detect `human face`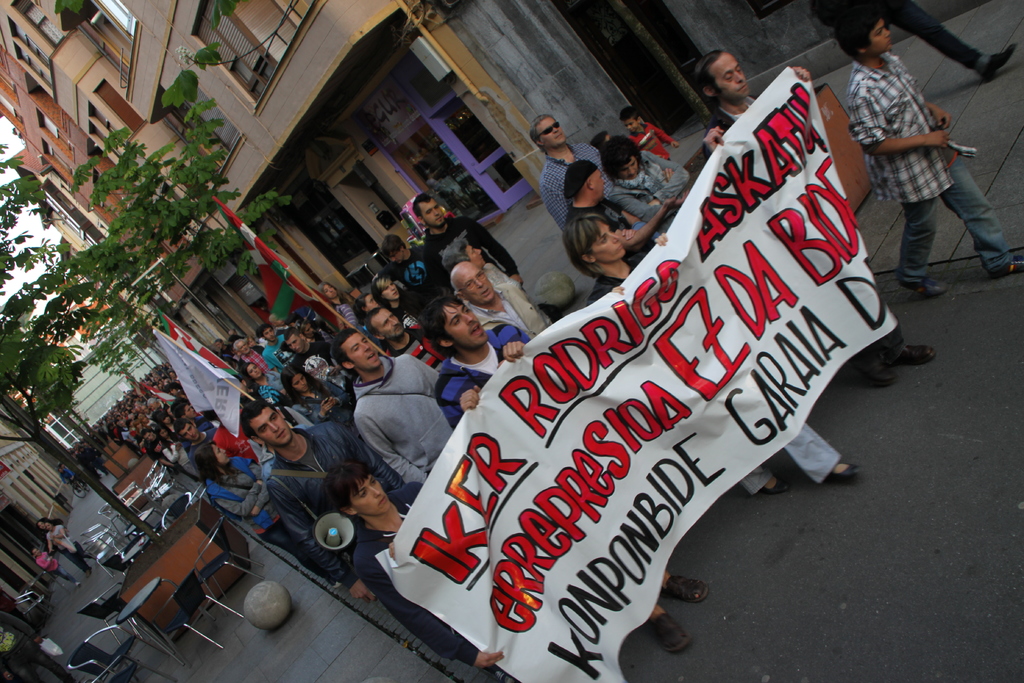
left=323, top=283, right=339, bottom=299
